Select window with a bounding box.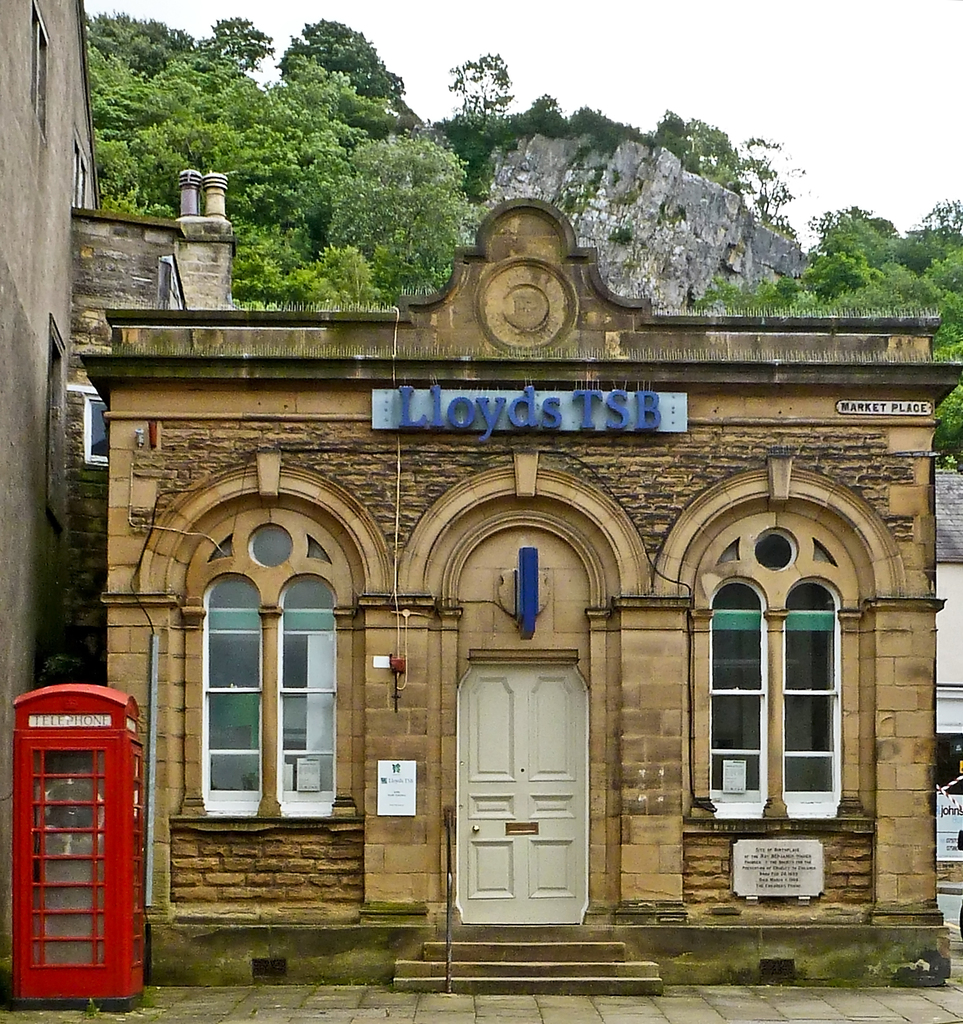
region(74, 387, 113, 459).
